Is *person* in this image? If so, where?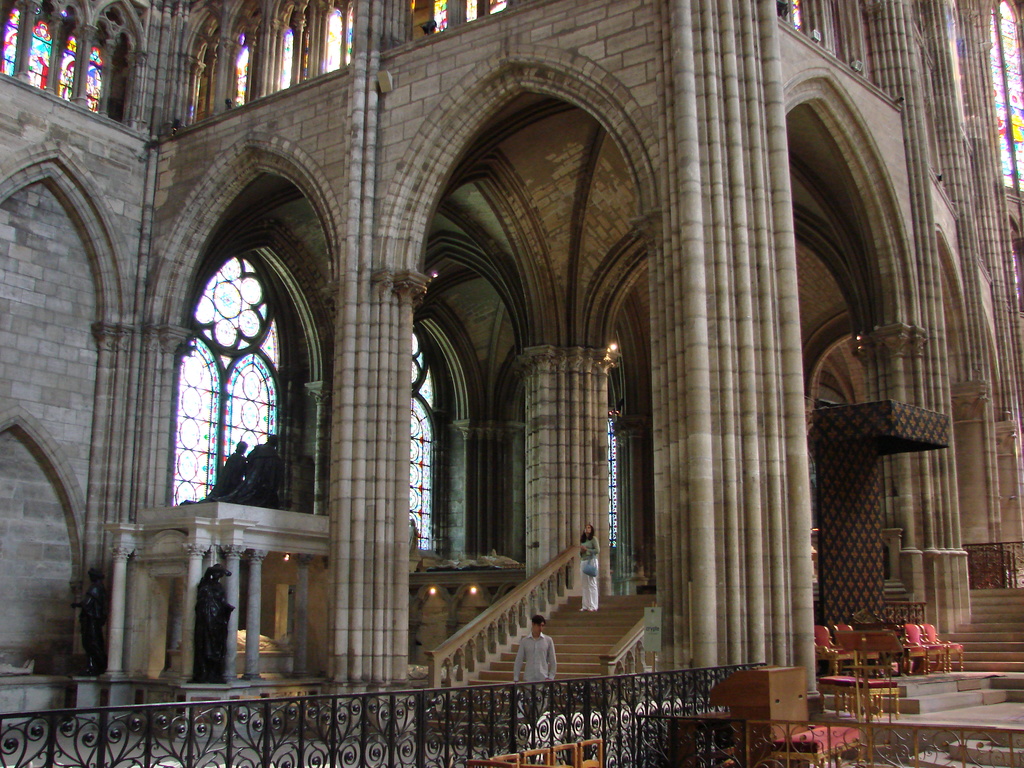
Yes, at [x1=67, y1=557, x2=97, y2=667].
